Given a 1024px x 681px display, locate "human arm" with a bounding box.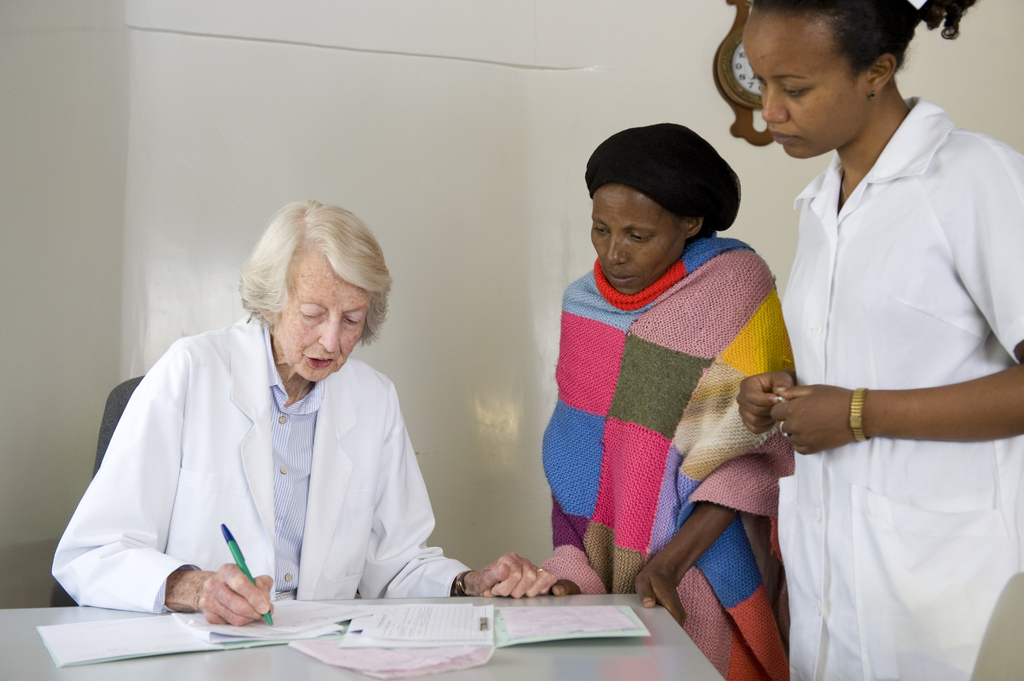
Located: rect(359, 411, 535, 592).
